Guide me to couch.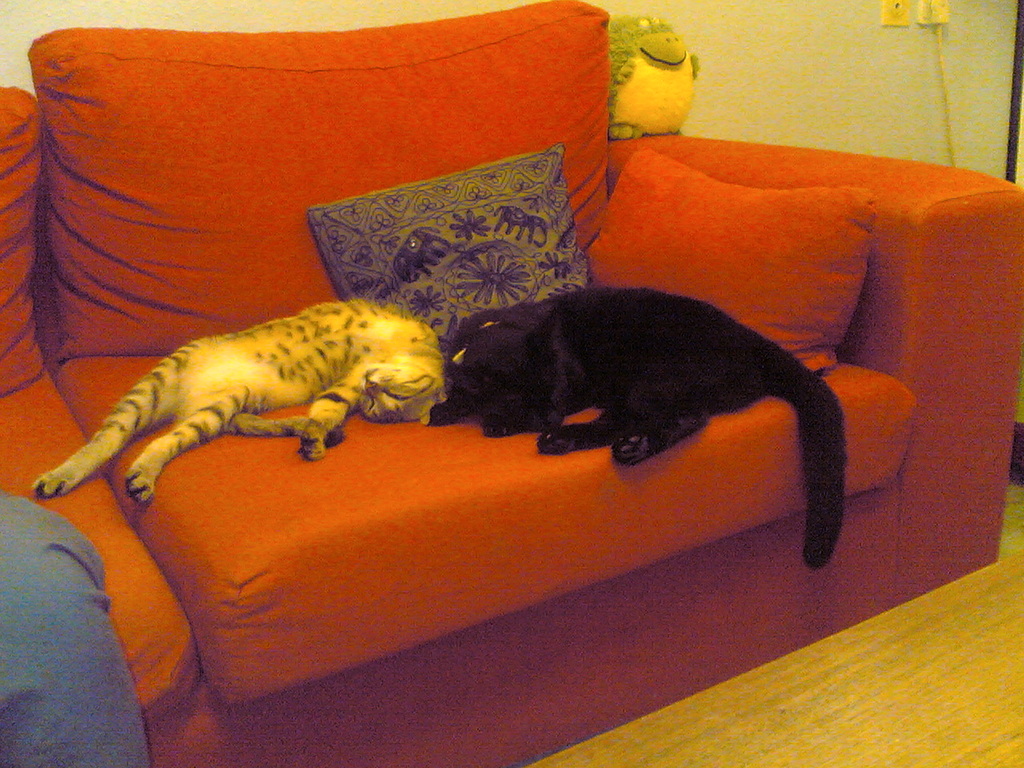
Guidance: [left=0, top=101, right=1023, bottom=728].
